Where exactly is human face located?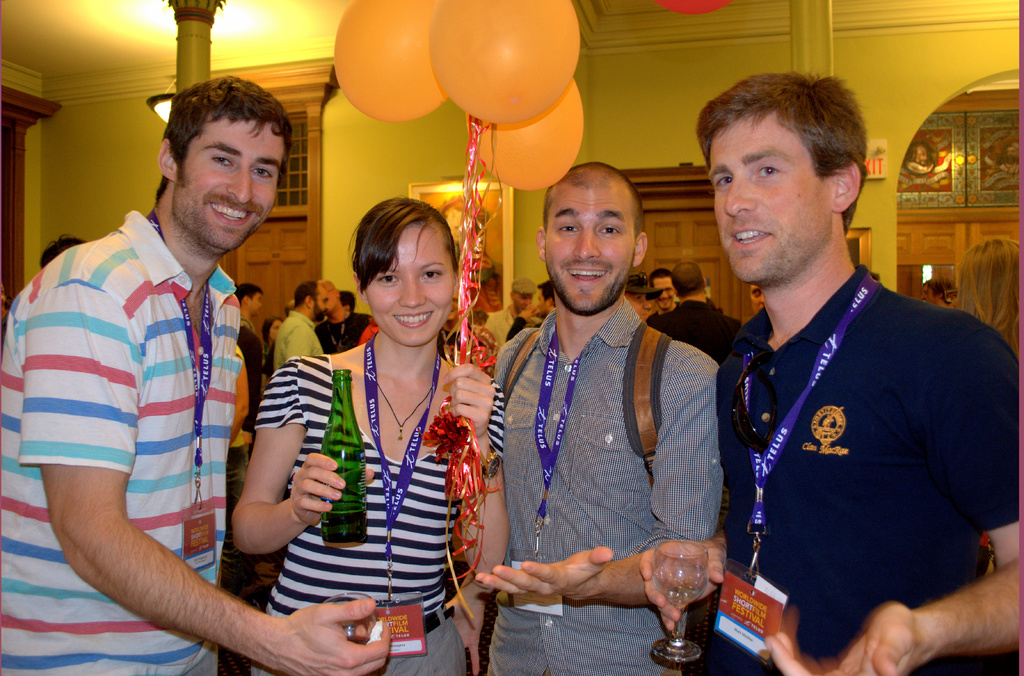
Its bounding box is 707/112/833/285.
